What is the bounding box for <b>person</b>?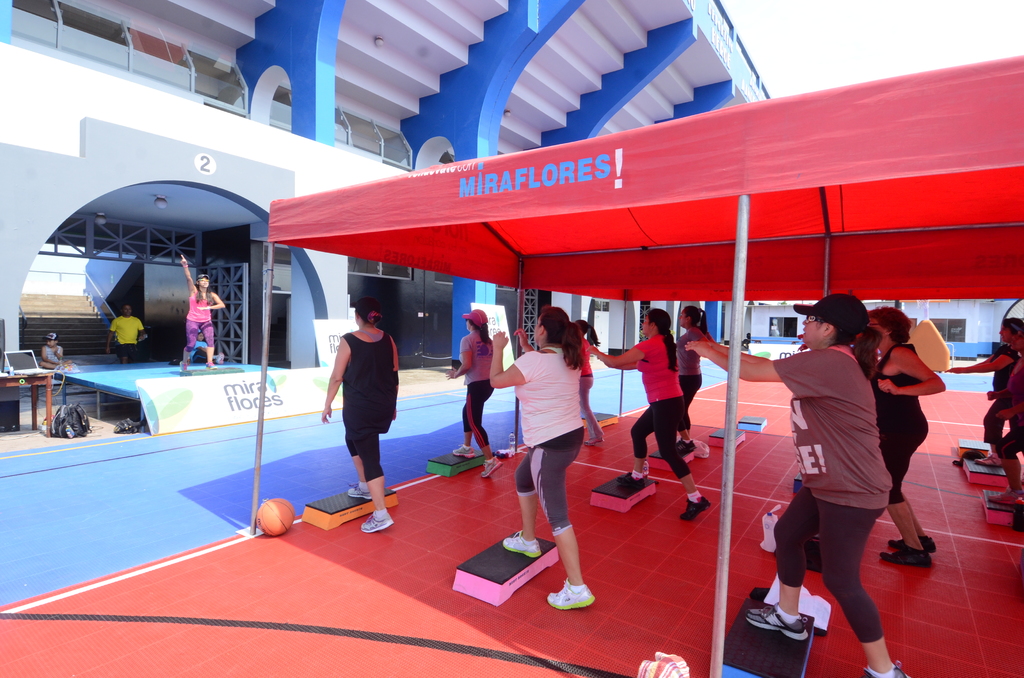
<region>178, 254, 223, 375</region>.
